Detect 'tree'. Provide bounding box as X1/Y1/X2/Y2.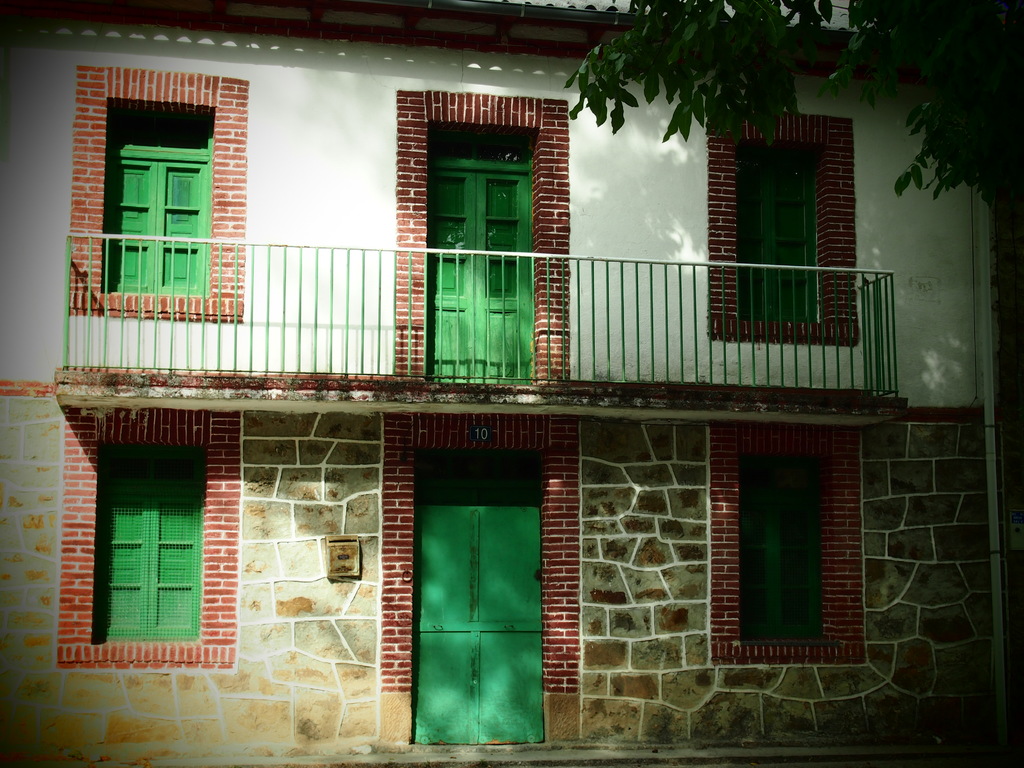
553/0/1023/767.
